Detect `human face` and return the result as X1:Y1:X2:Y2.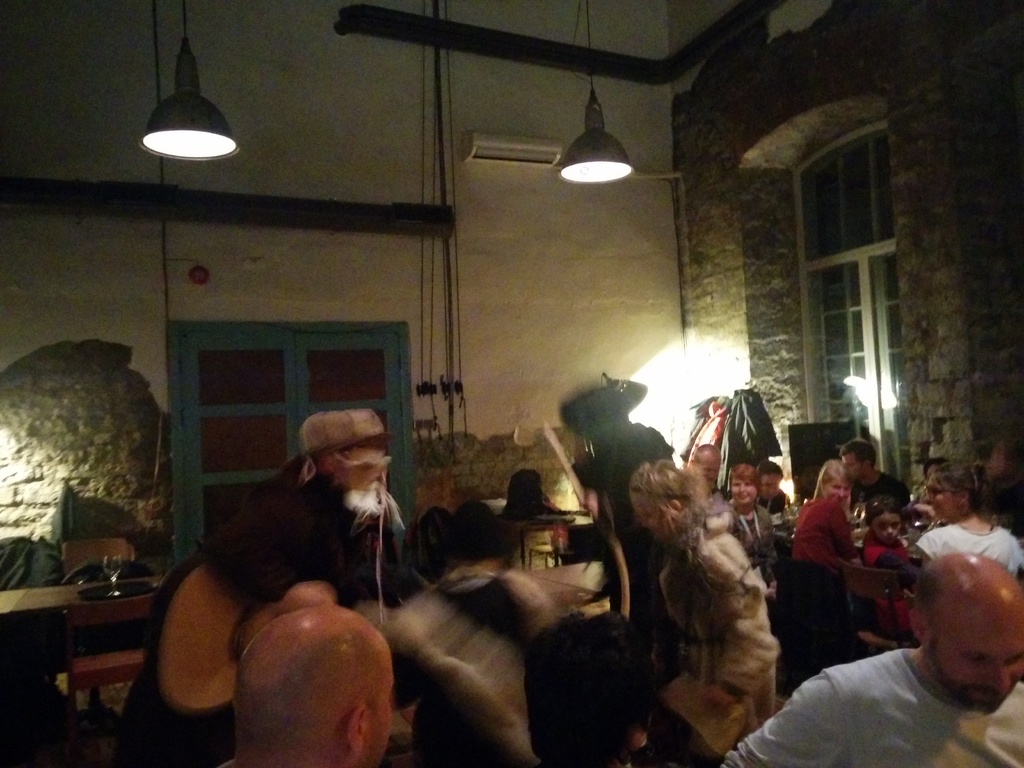
825:481:851:501.
